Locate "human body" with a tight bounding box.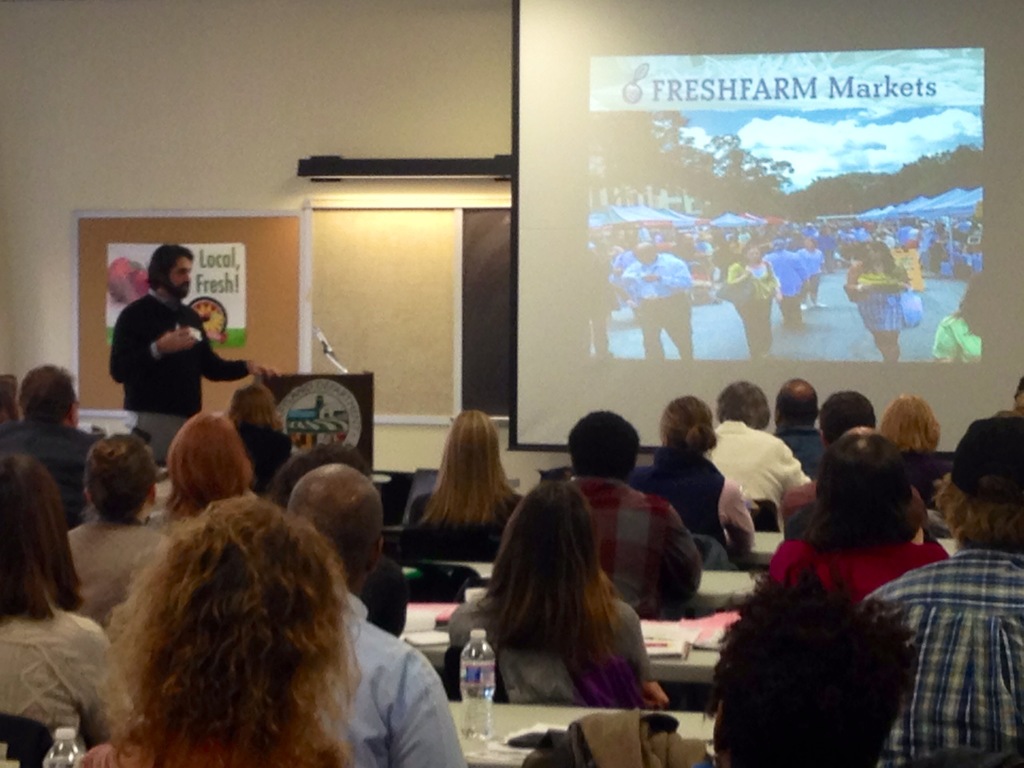
109,243,282,463.
